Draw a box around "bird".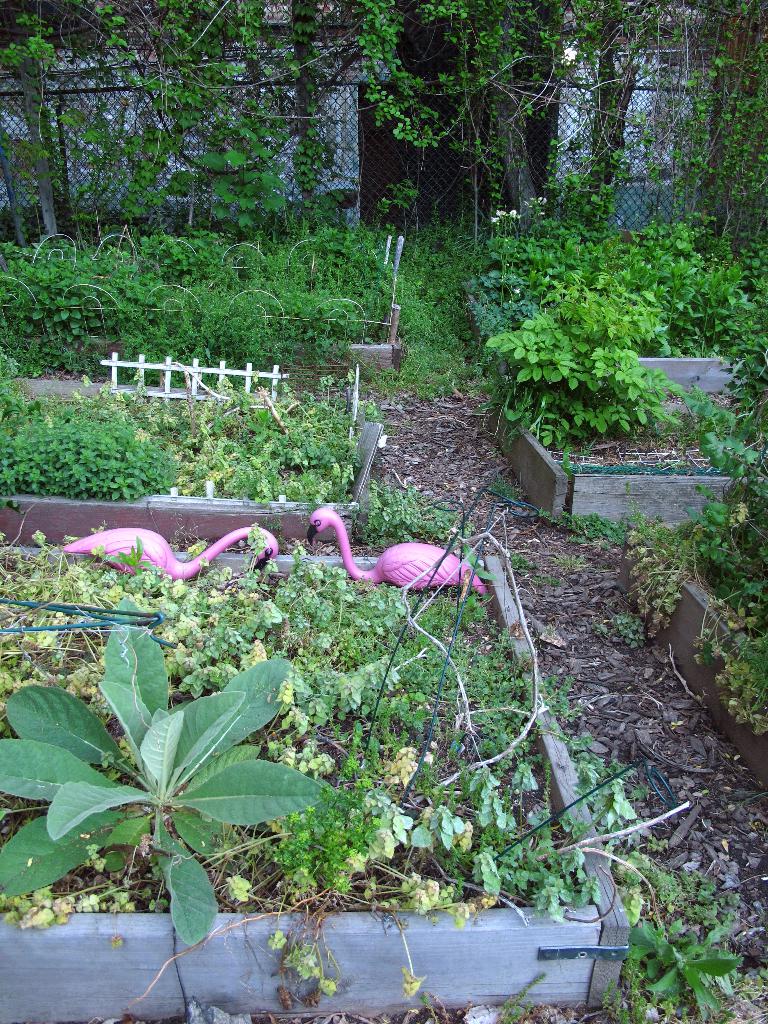
rect(44, 527, 280, 595).
